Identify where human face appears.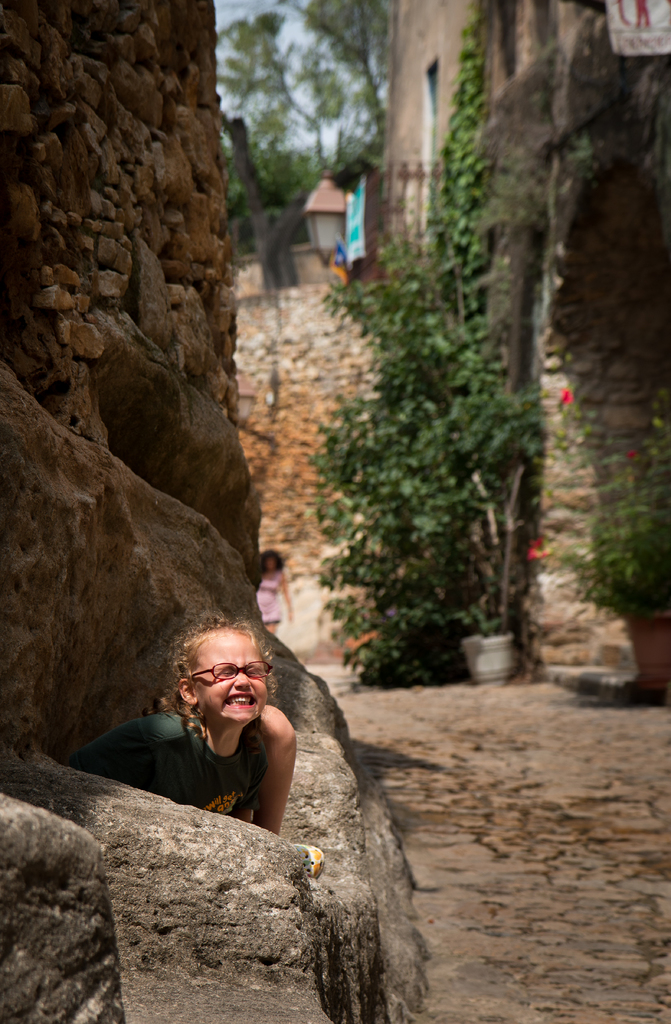
Appears at <box>194,635,268,719</box>.
